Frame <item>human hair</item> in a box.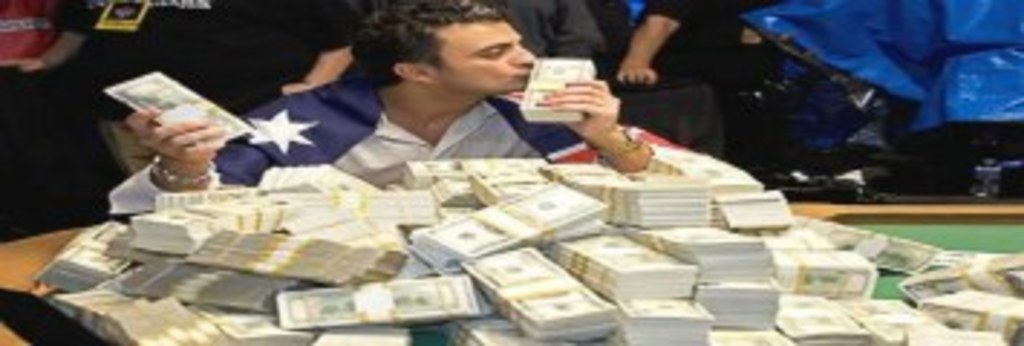
{"x1": 343, "y1": 6, "x2": 534, "y2": 95}.
